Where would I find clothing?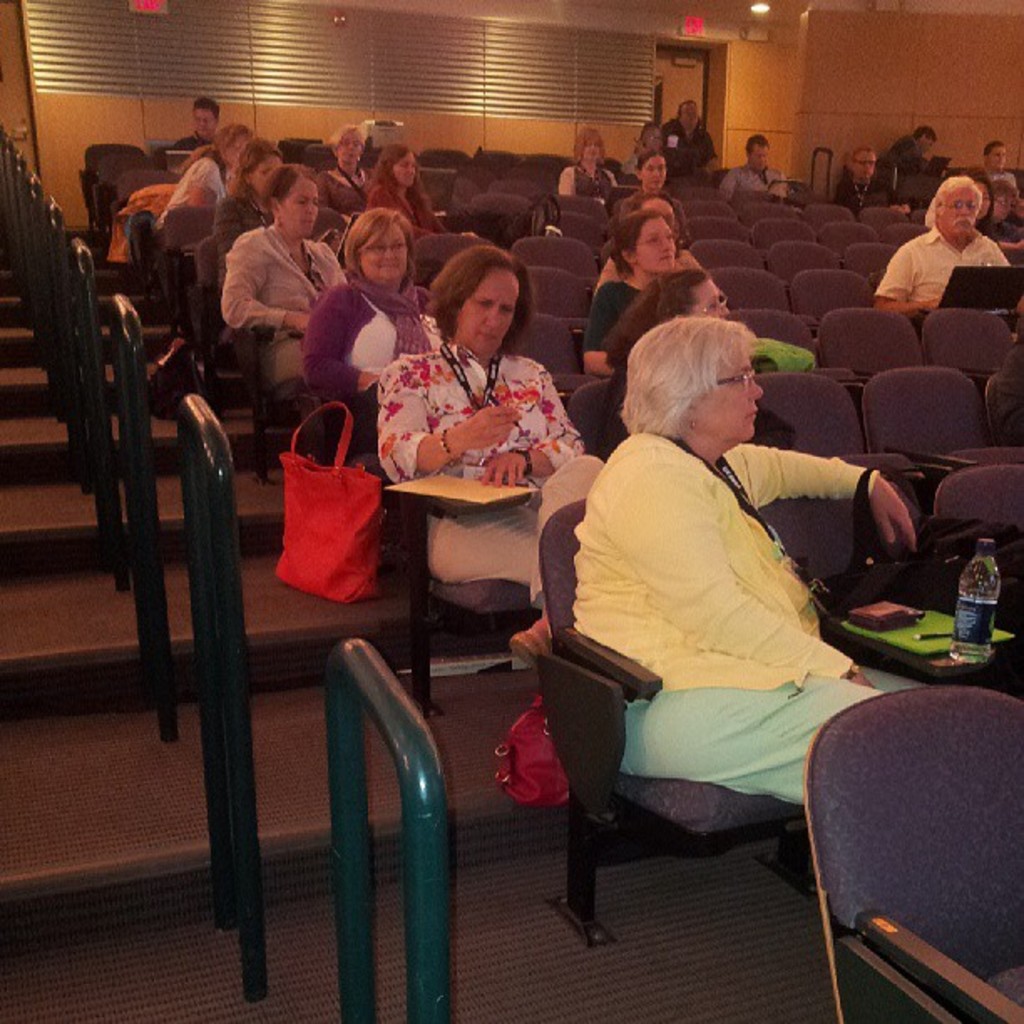
At 663, 115, 709, 149.
